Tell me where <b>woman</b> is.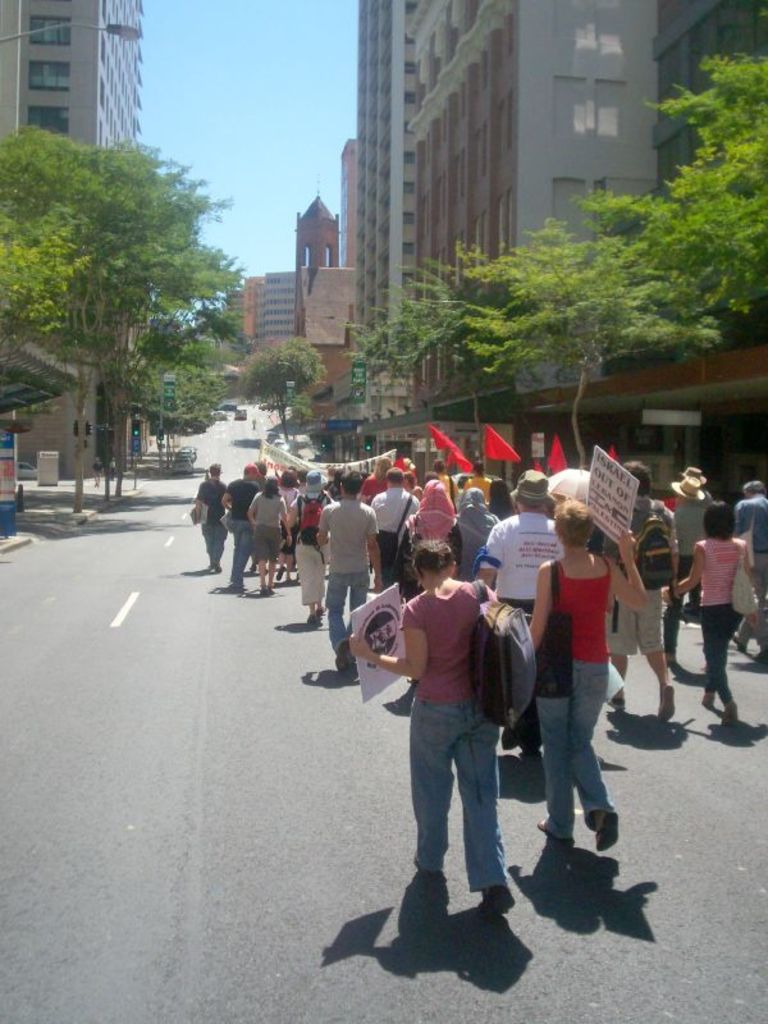
<b>woman</b> is at 518:458:646:900.
